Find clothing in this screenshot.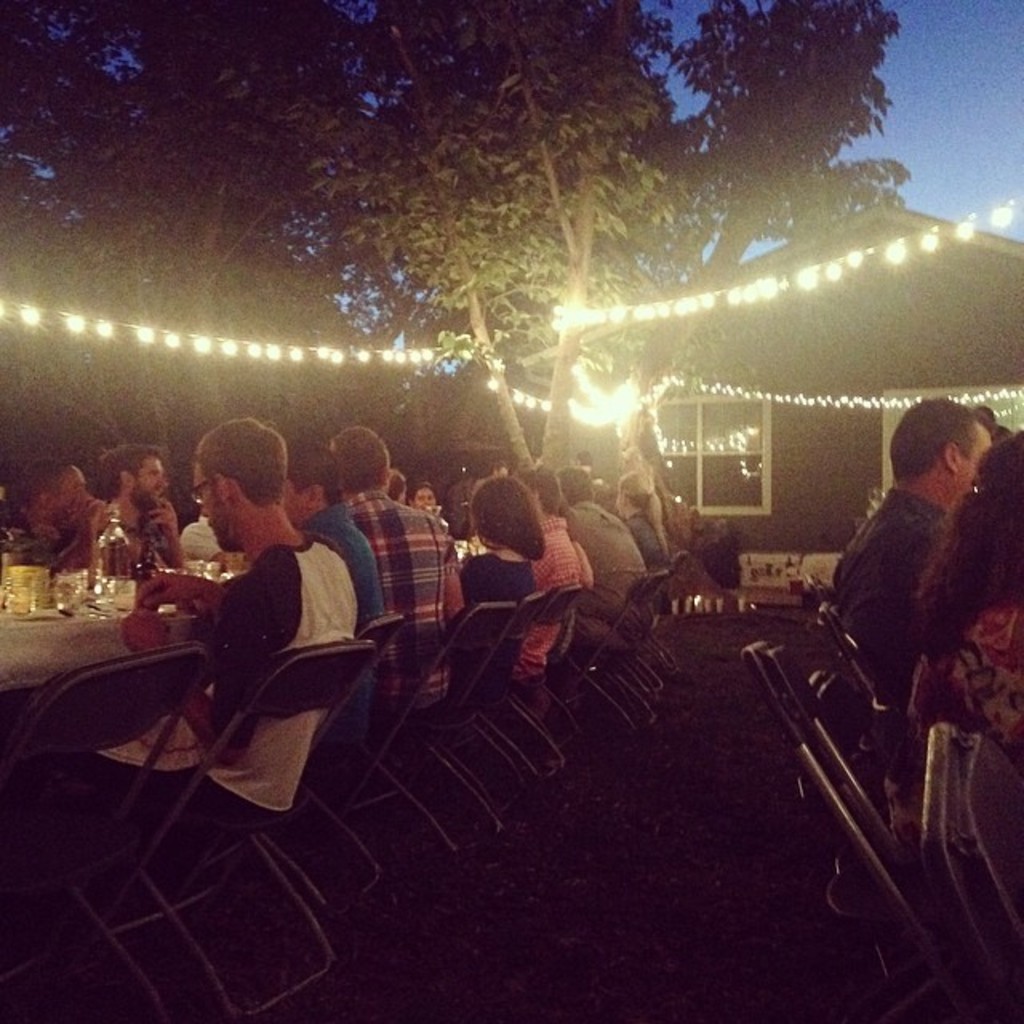
The bounding box for clothing is (x1=910, y1=600, x2=1022, y2=762).
